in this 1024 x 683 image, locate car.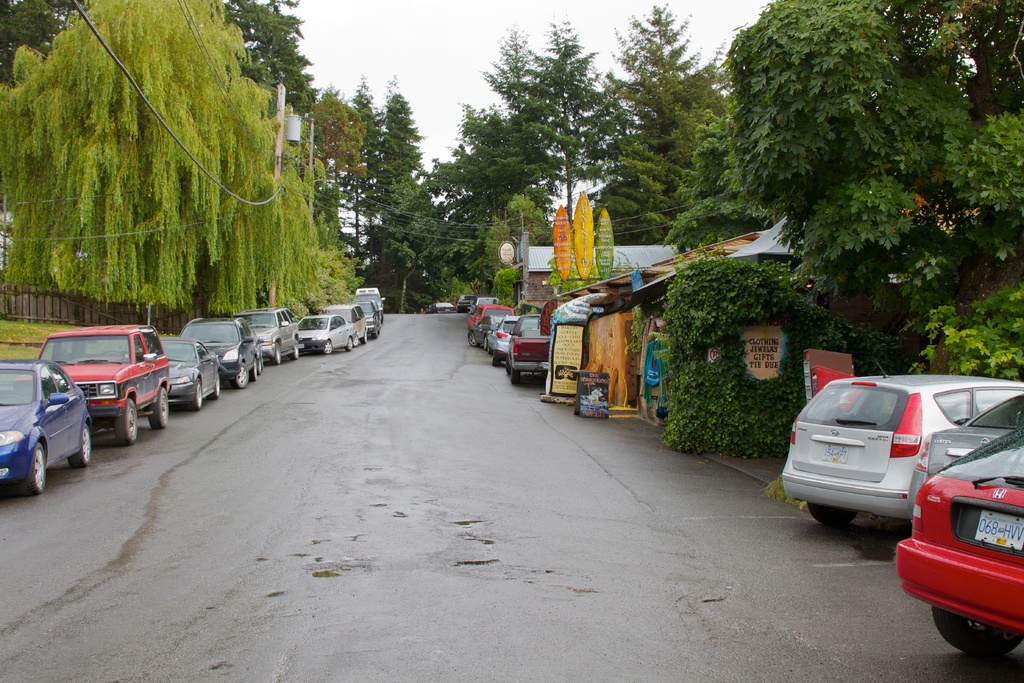
Bounding box: [x1=468, y1=297, x2=502, y2=305].
